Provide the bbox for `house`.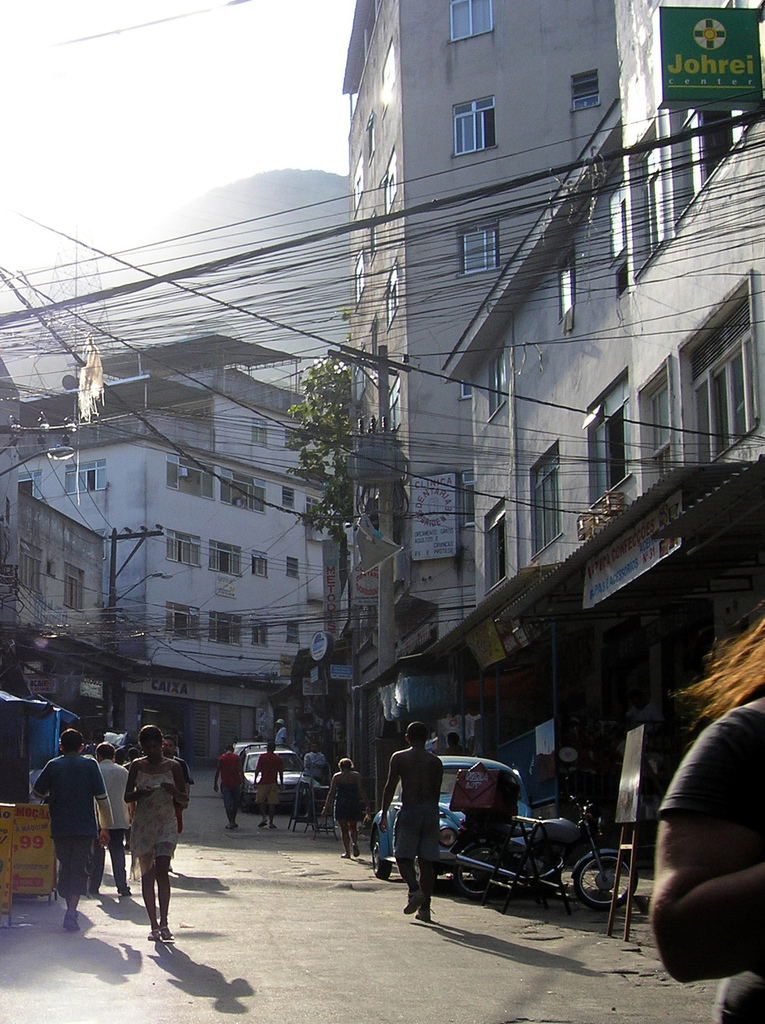
bbox(433, 99, 643, 621).
